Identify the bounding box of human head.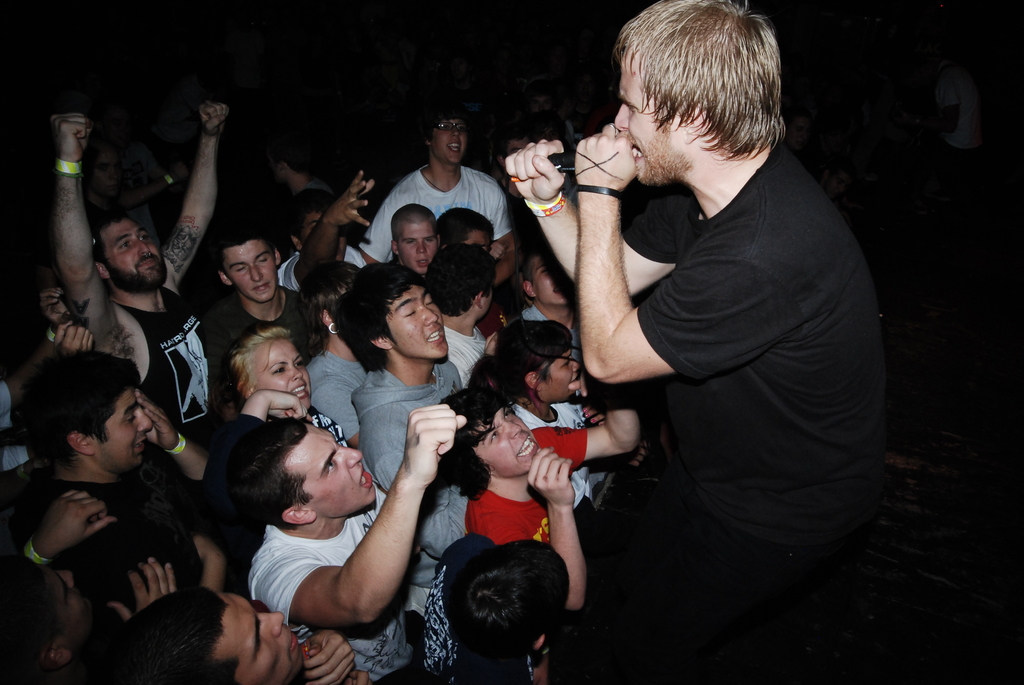
x1=93 y1=212 x2=169 y2=295.
